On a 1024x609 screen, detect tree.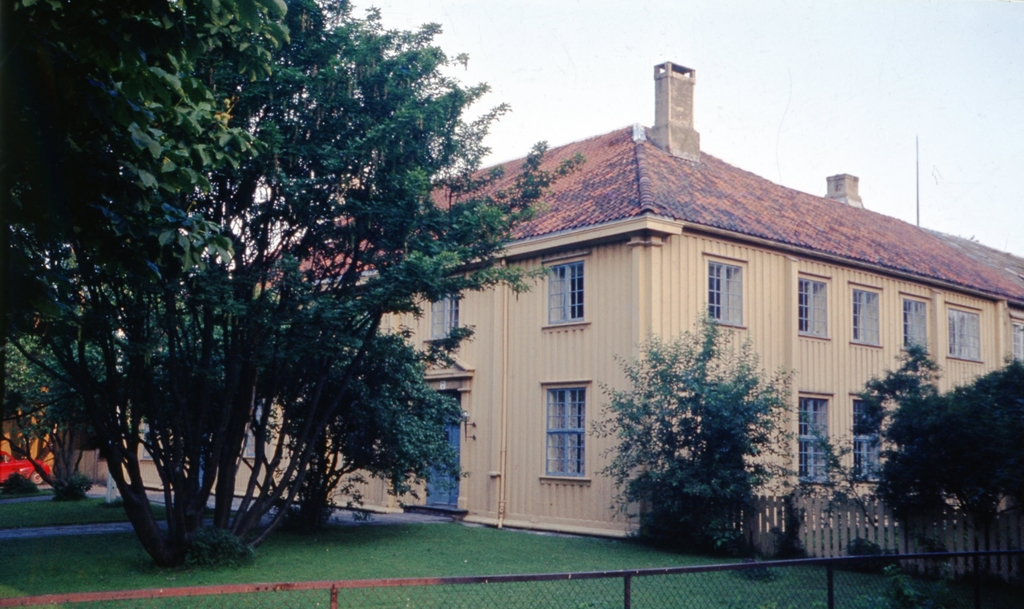
575:309:816:553.
